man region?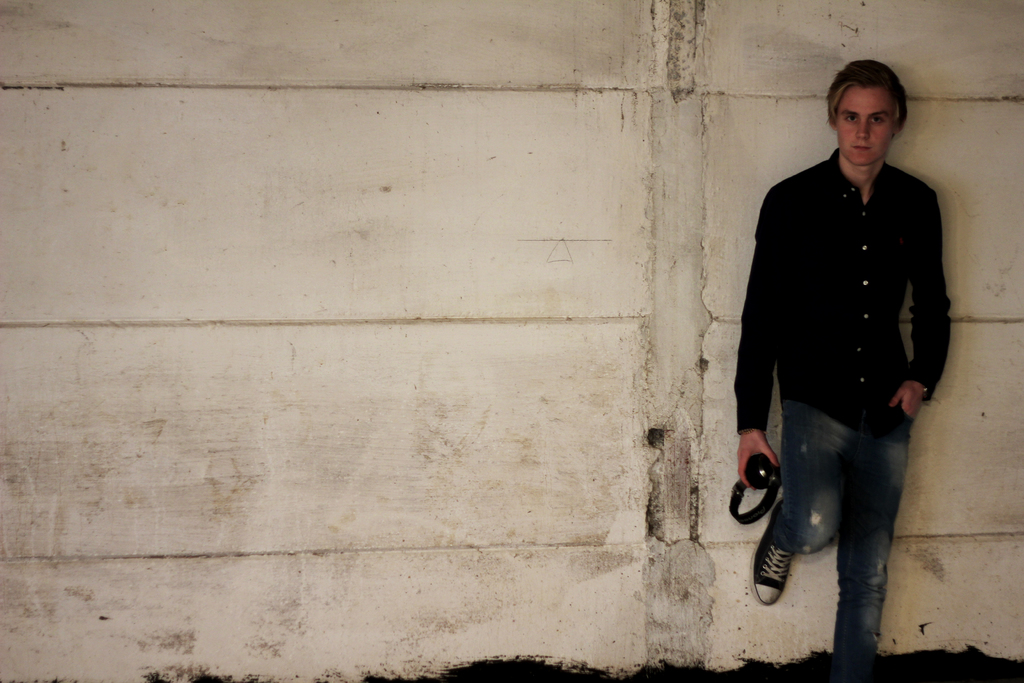
739 51 964 647
